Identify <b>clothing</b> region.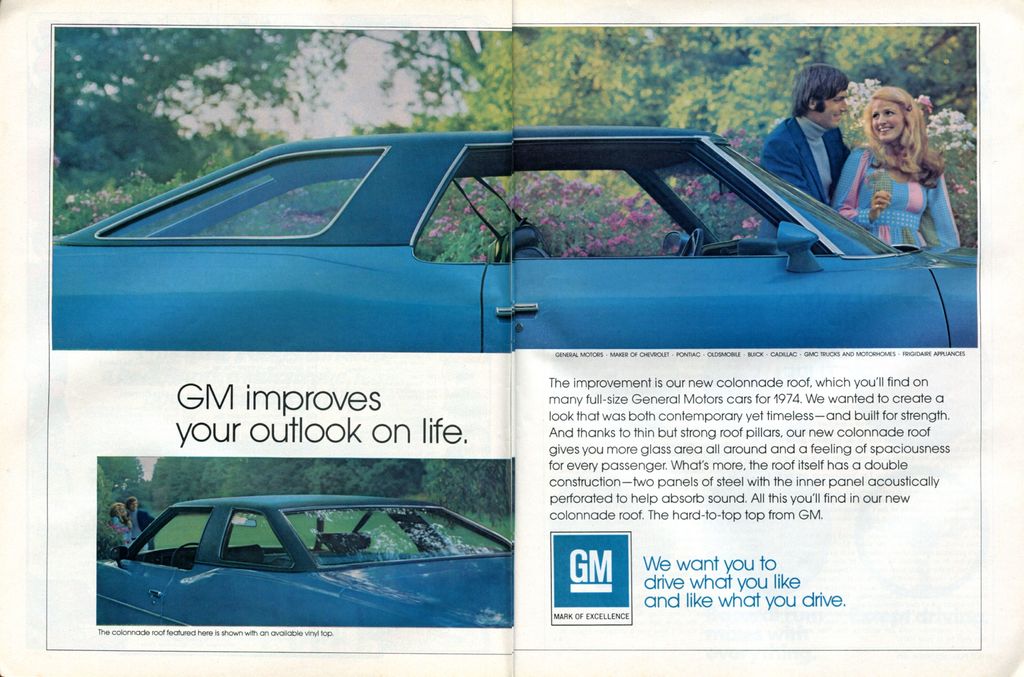
Region: <box>833,125,969,253</box>.
